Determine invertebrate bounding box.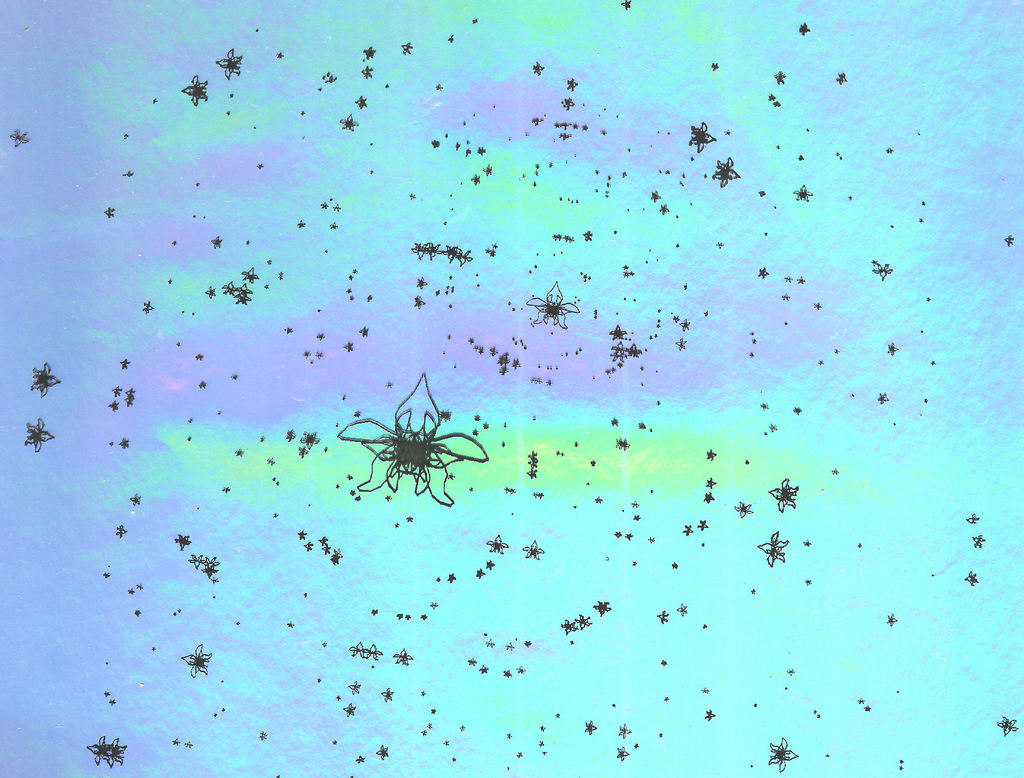
Determined: 760 527 787 569.
